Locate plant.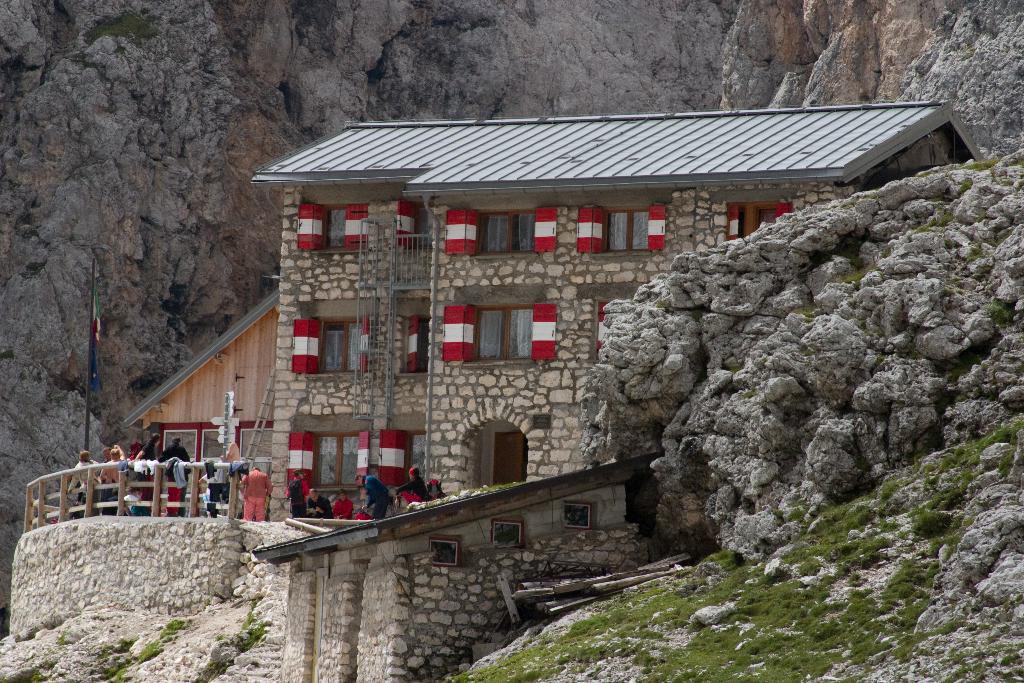
Bounding box: locate(445, 393, 1023, 682).
